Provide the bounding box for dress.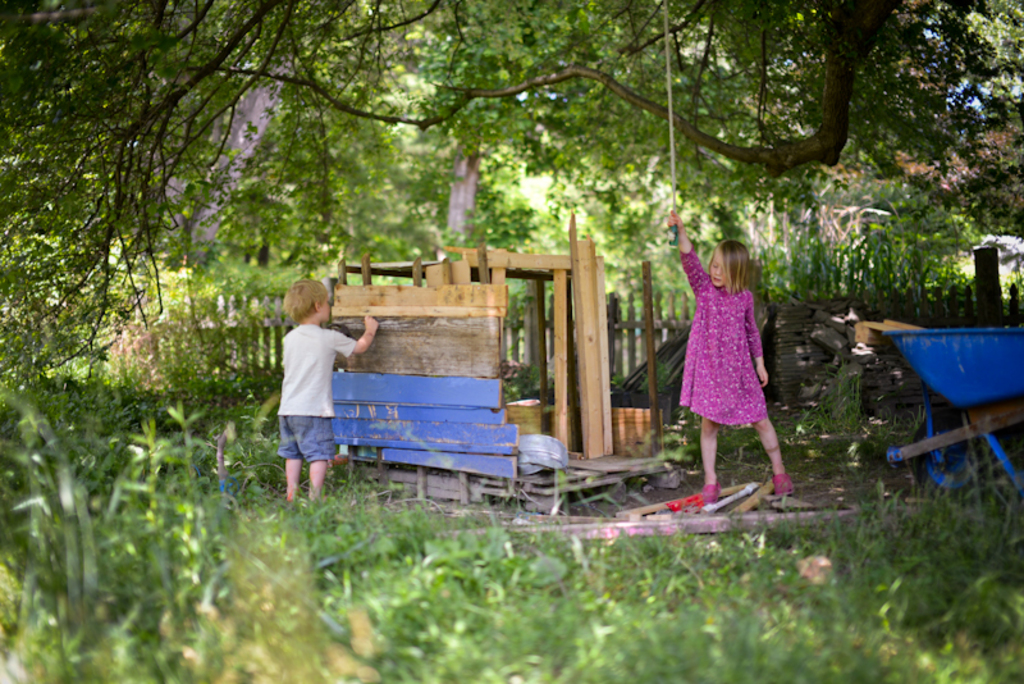
rect(680, 245, 767, 425).
